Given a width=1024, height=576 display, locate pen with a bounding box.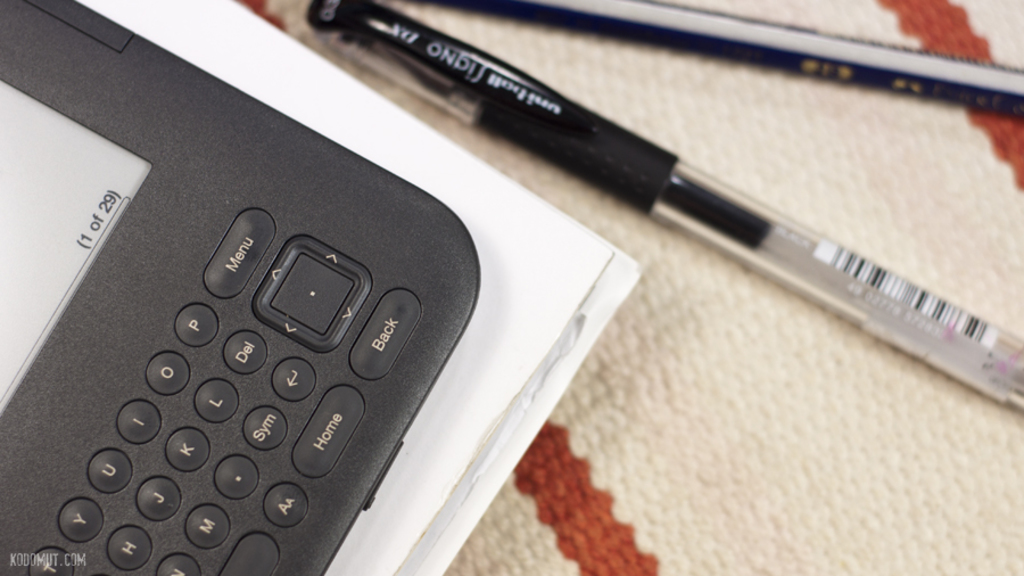
Located: 303:0:1023:414.
